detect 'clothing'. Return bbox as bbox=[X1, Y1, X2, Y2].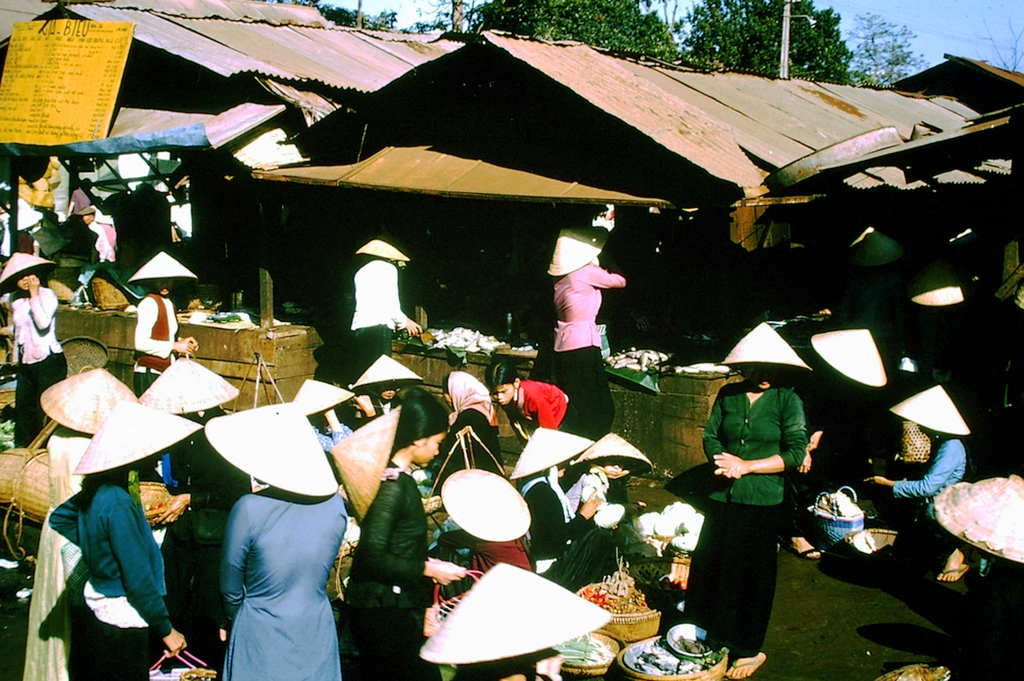
bbox=[469, 538, 535, 578].
